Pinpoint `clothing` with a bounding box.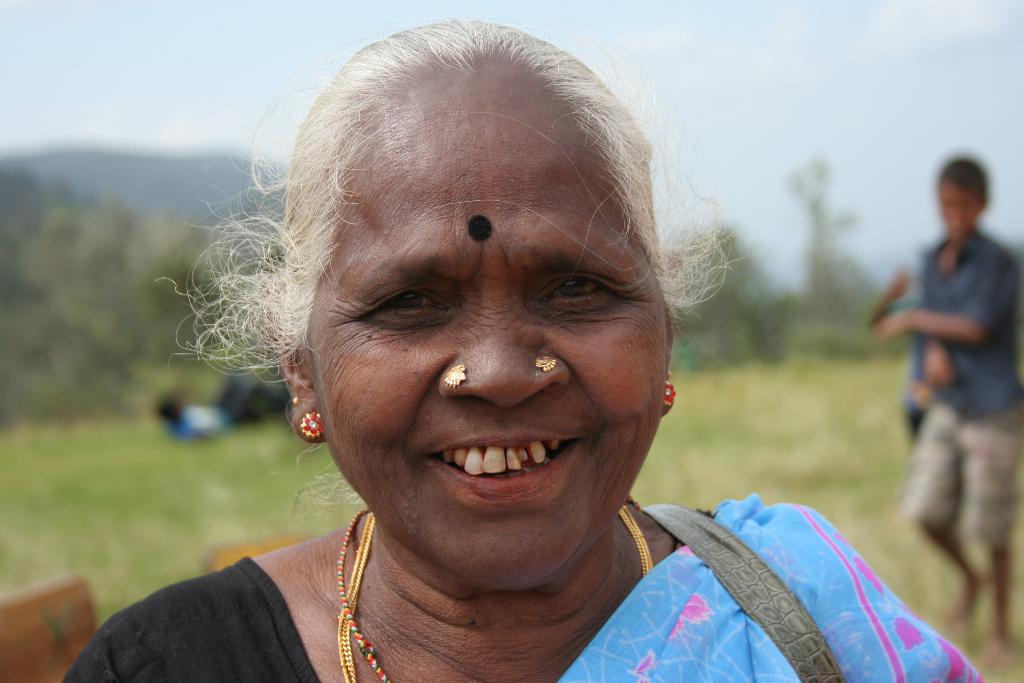
902, 222, 1022, 557.
